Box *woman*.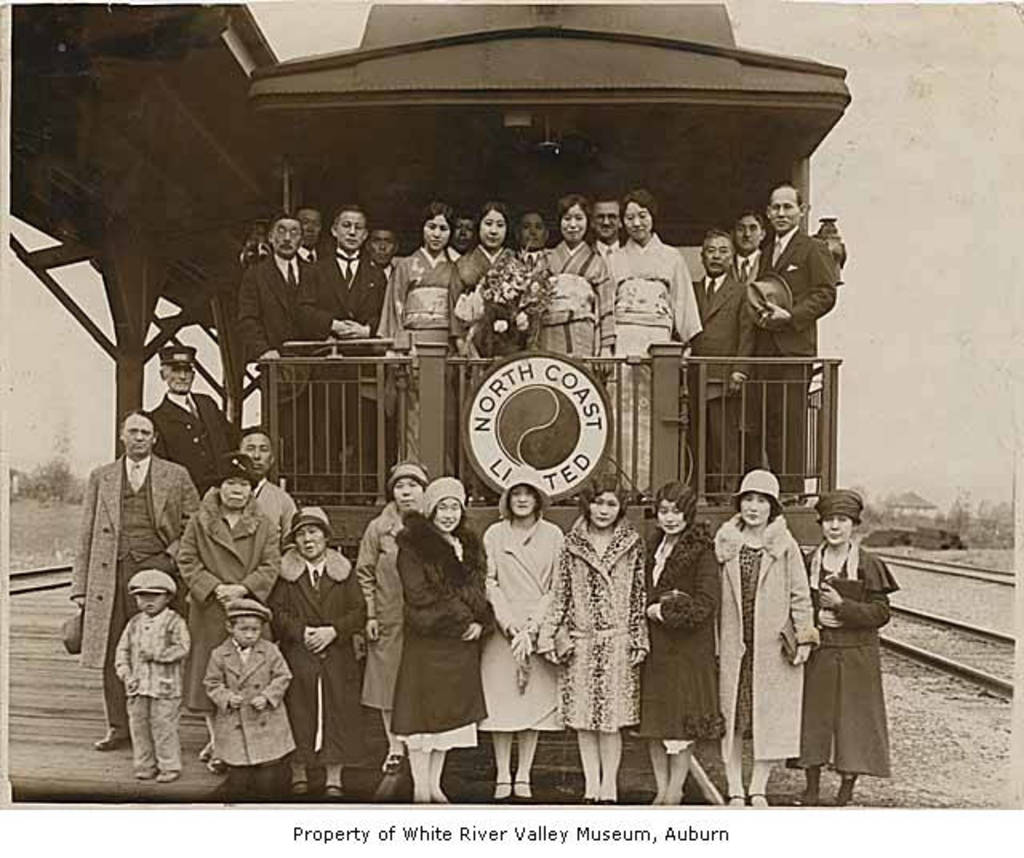
<region>712, 471, 819, 810</region>.
